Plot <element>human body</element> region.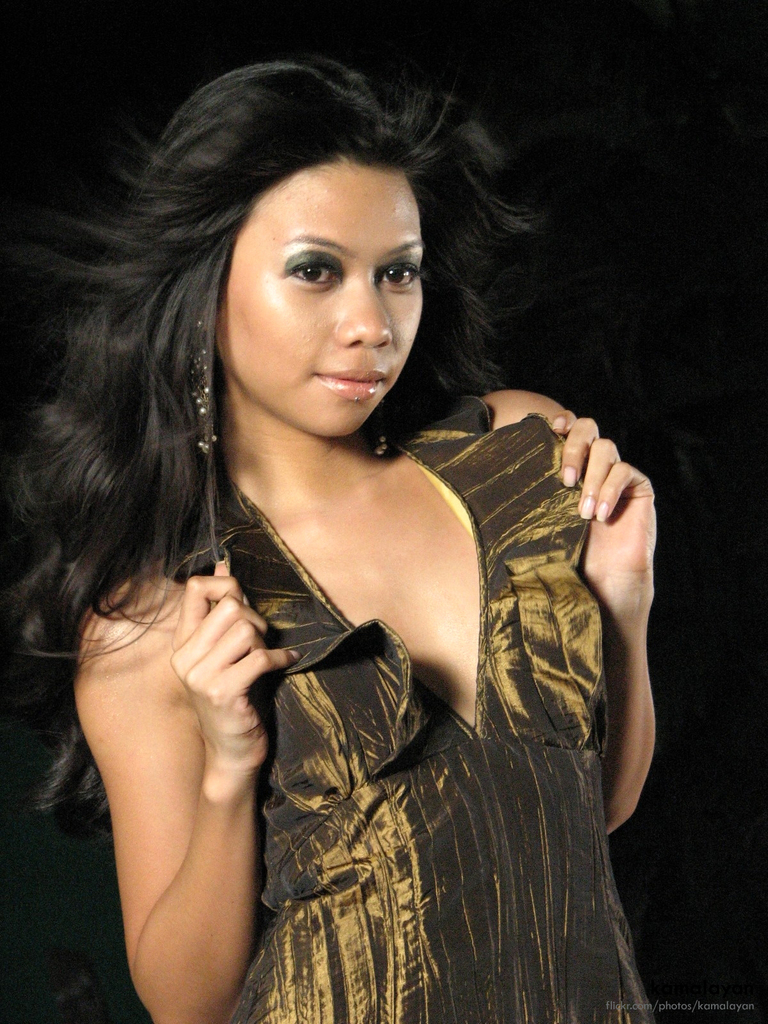
Plotted at rect(68, 163, 611, 1023).
